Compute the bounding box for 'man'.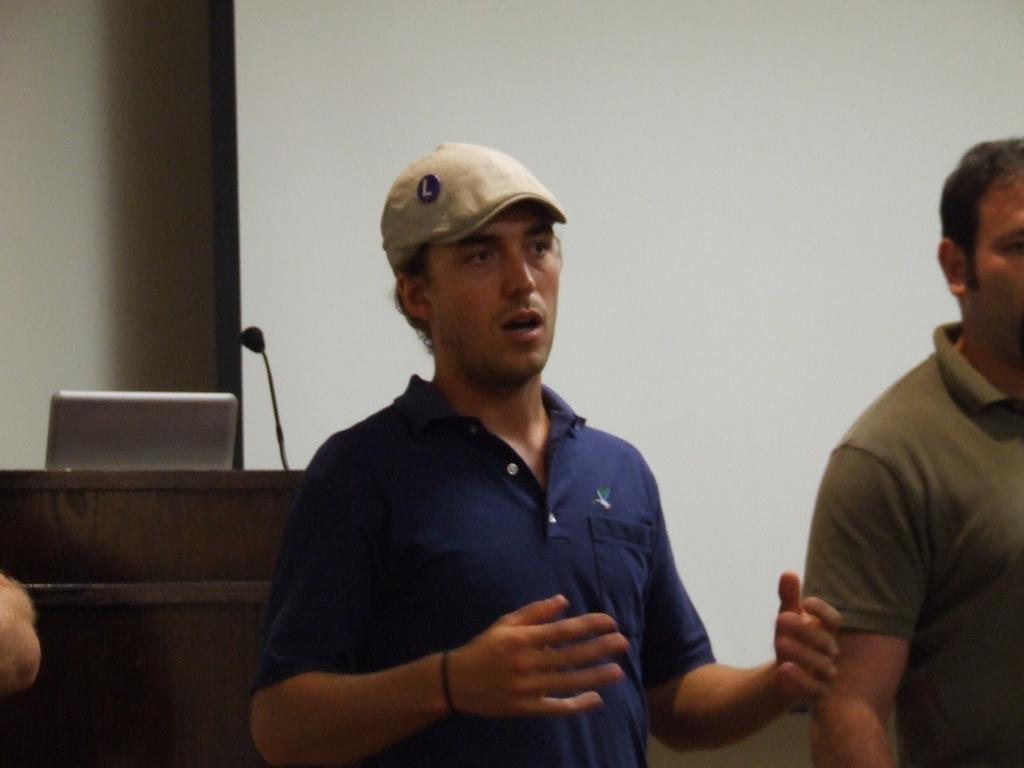
locate(803, 136, 1023, 767).
